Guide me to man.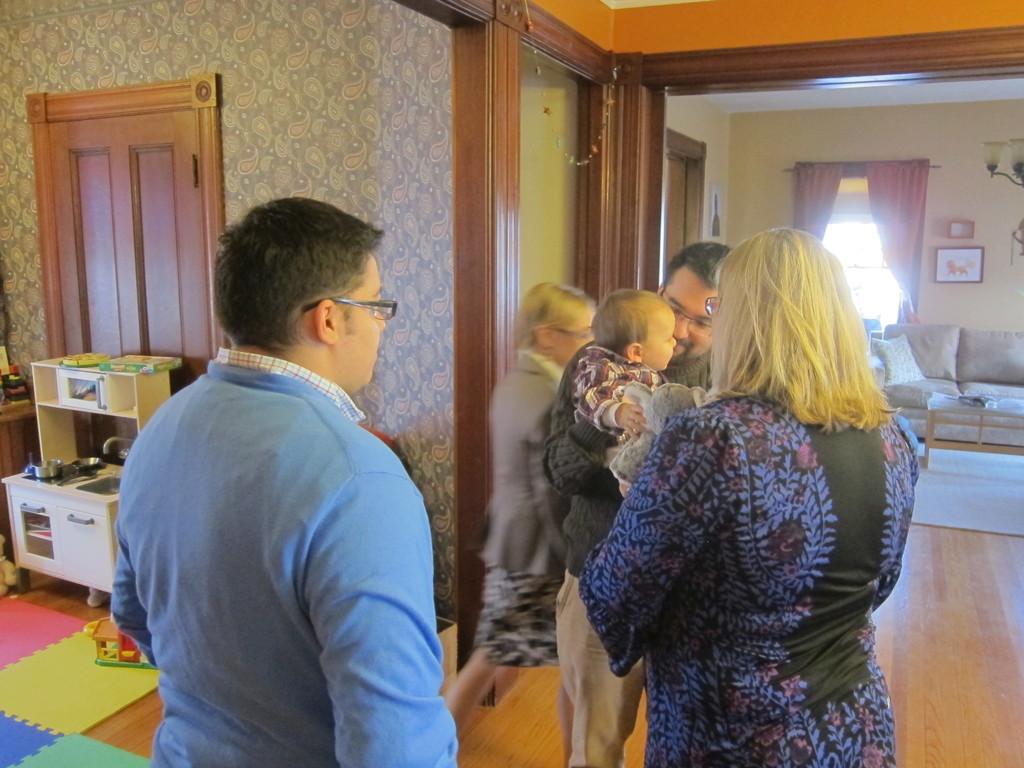
Guidance: region(553, 244, 738, 767).
